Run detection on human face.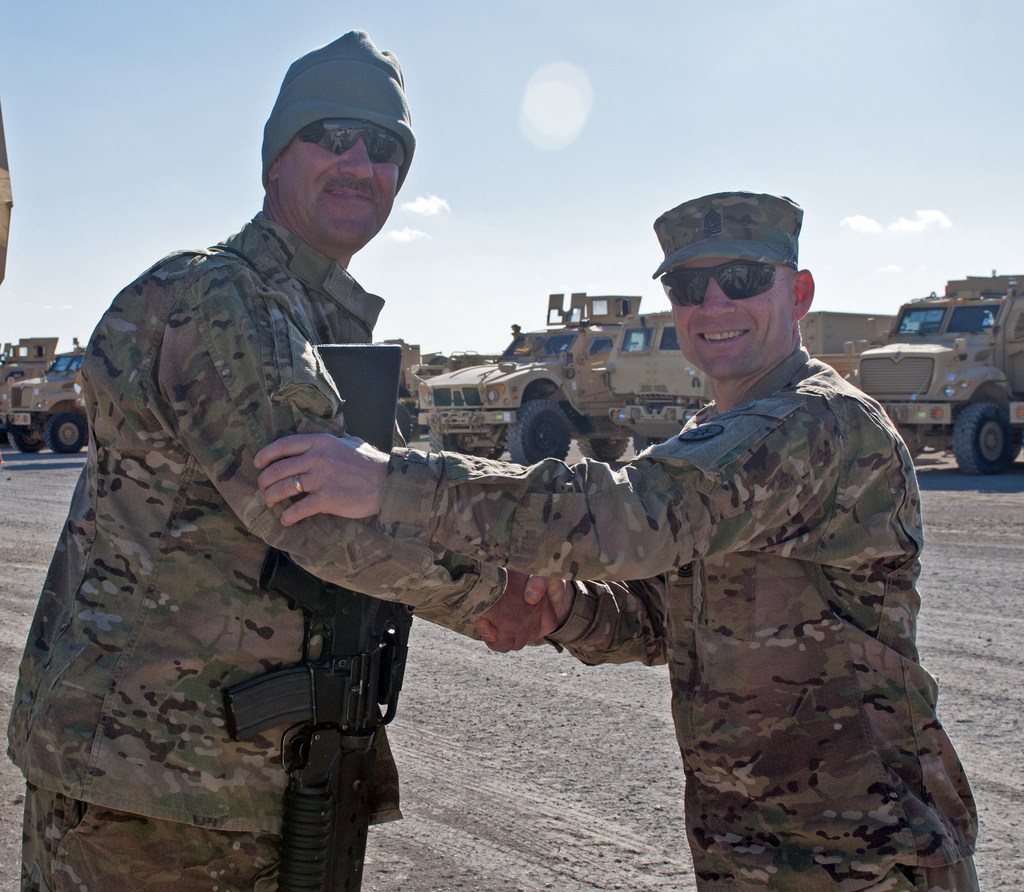
Result: x1=657 y1=255 x2=790 y2=374.
